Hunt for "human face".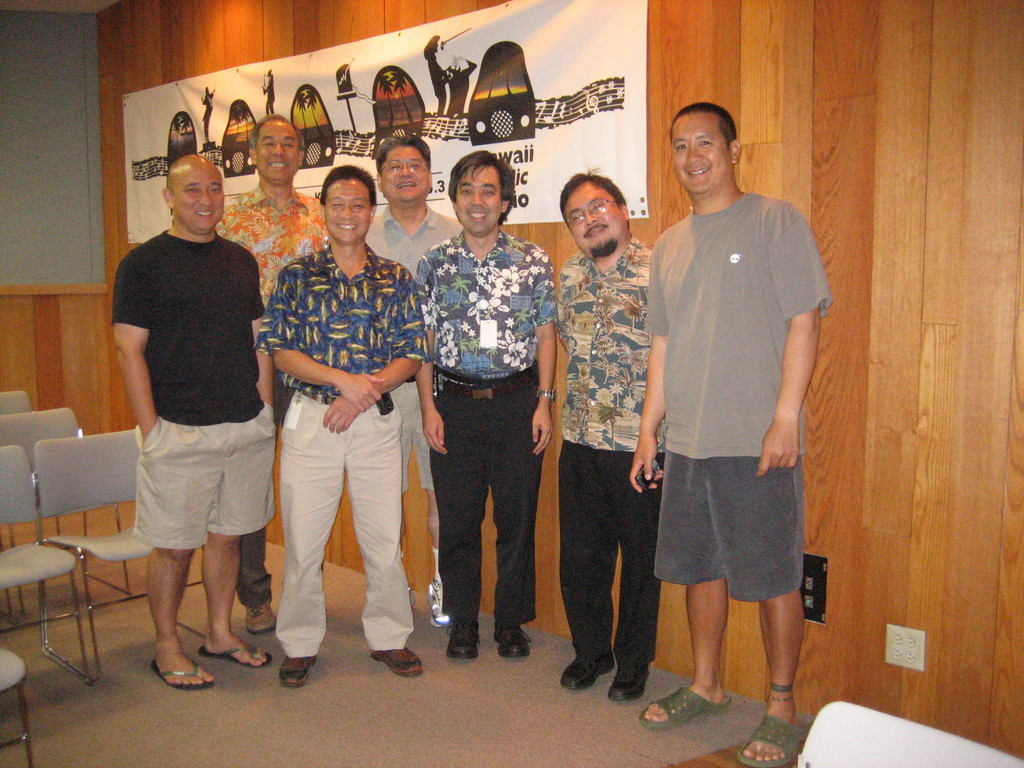
Hunted down at region(175, 166, 227, 234).
